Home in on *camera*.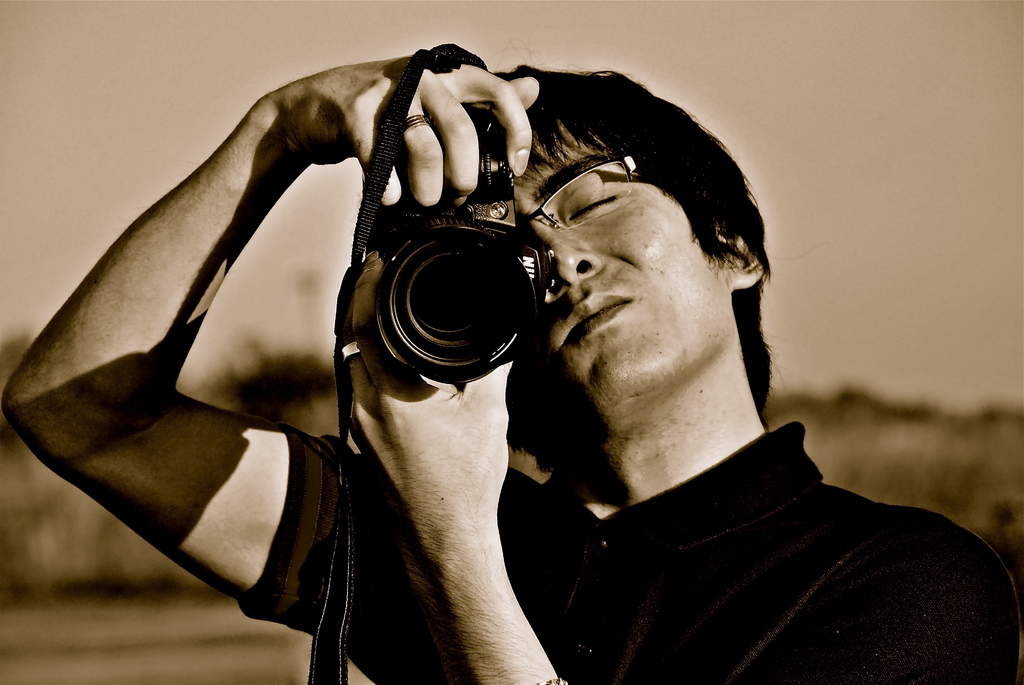
Homed in at <bbox>302, 135, 553, 427</bbox>.
